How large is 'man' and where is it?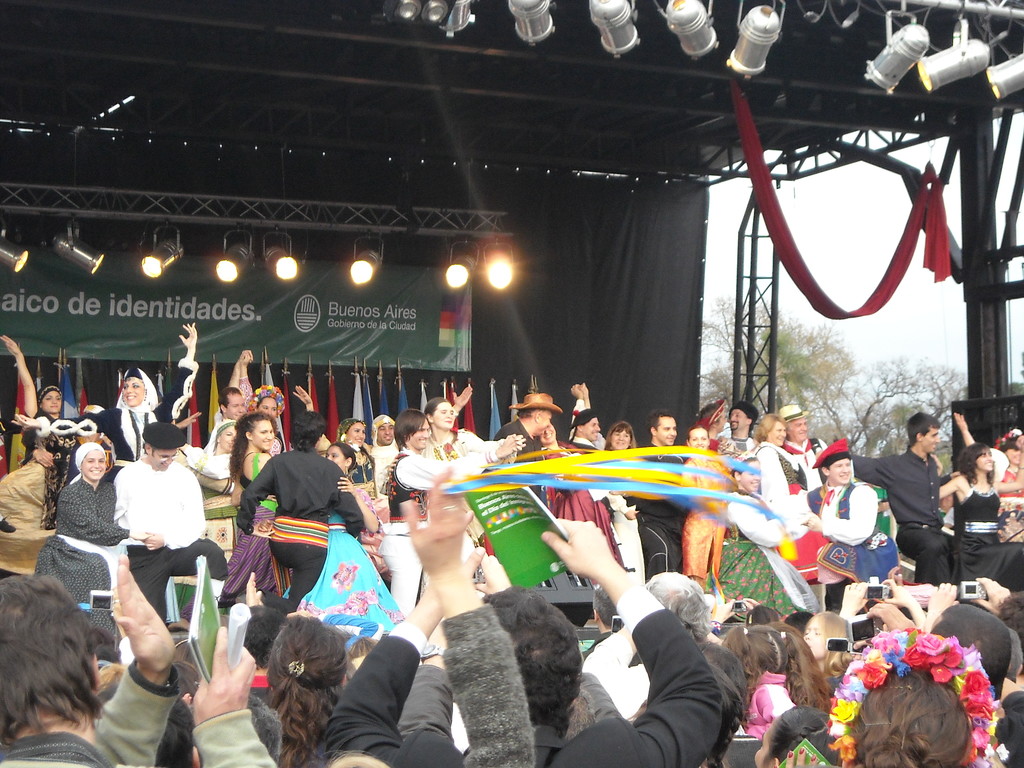
Bounding box: x1=634 y1=417 x2=687 y2=580.
